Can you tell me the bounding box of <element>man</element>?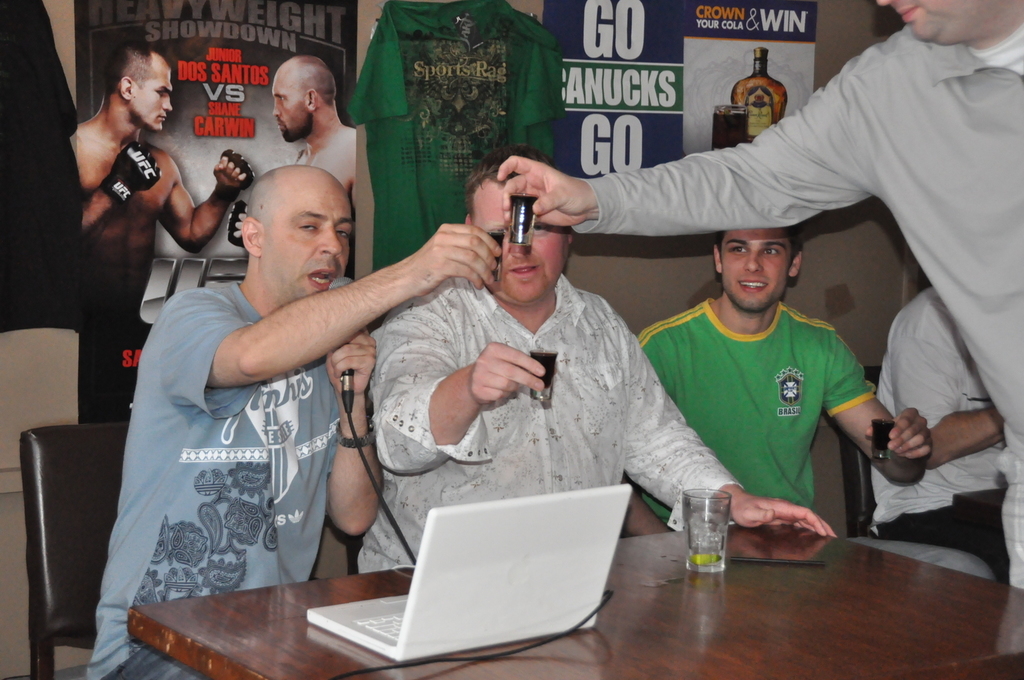
499/0/1023/589.
